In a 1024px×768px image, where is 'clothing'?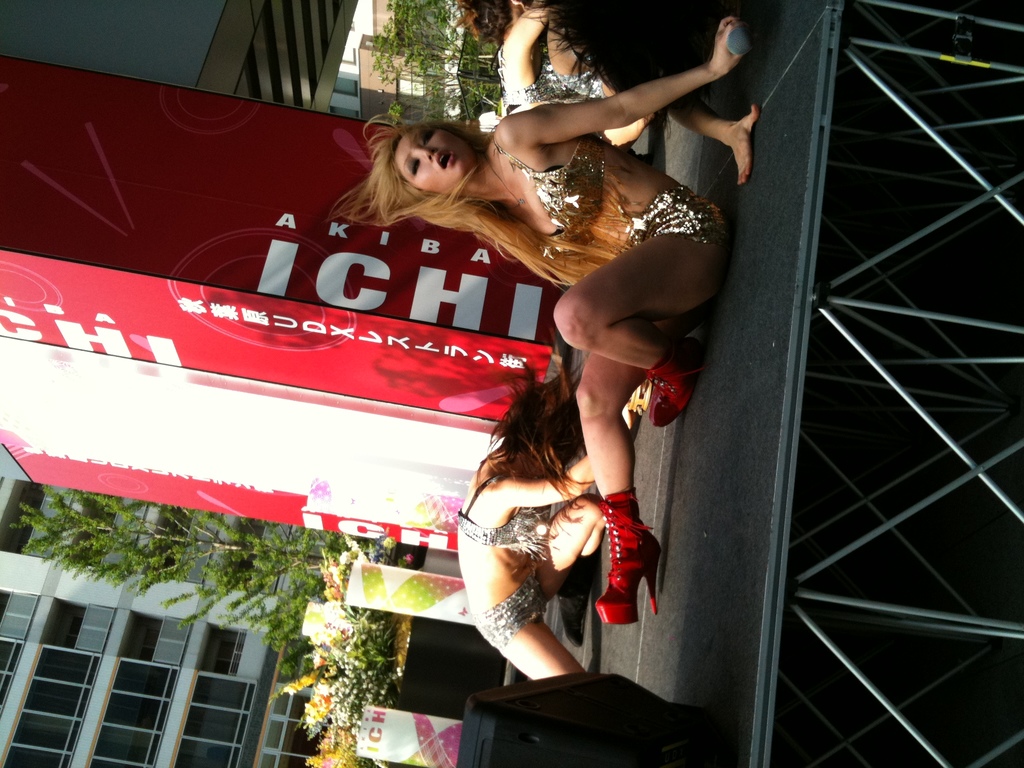
<bbox>474, 573, 552, 667</bbox>.
